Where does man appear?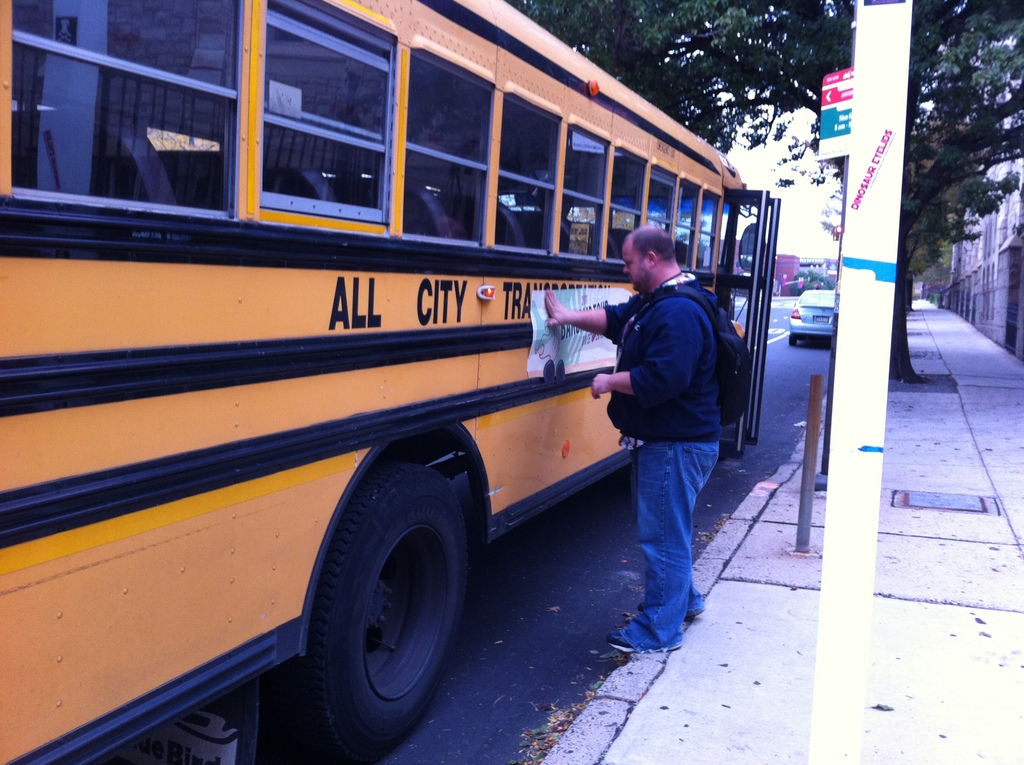
Appears at box(582, 207, 742, 636).
